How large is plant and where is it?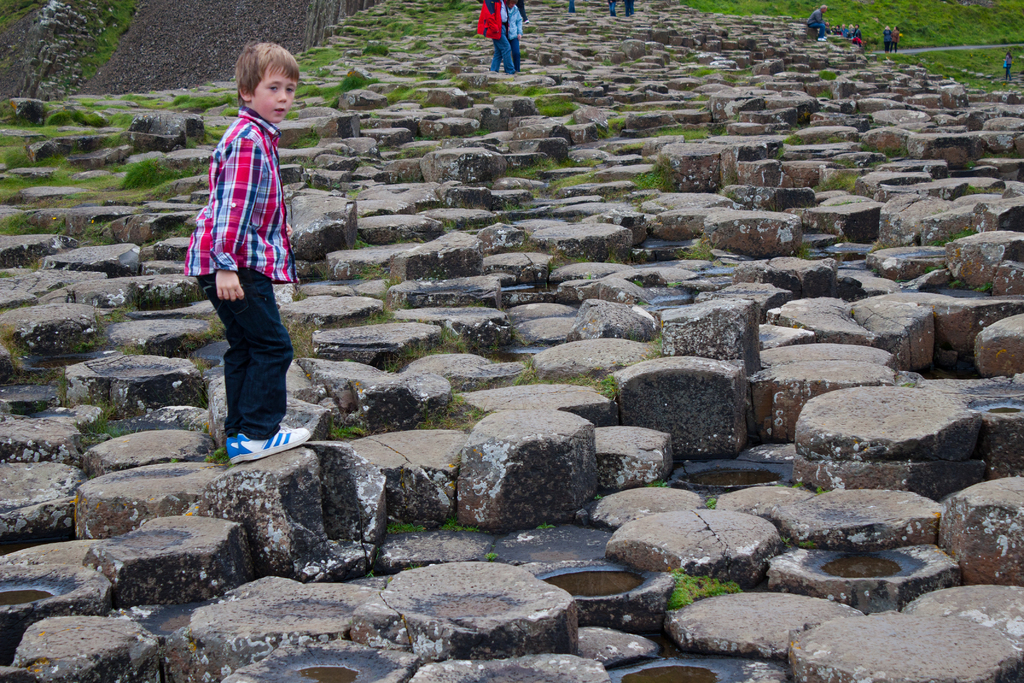
Bounding box: (x1=822, y1=171, x2=856, y2=186).
